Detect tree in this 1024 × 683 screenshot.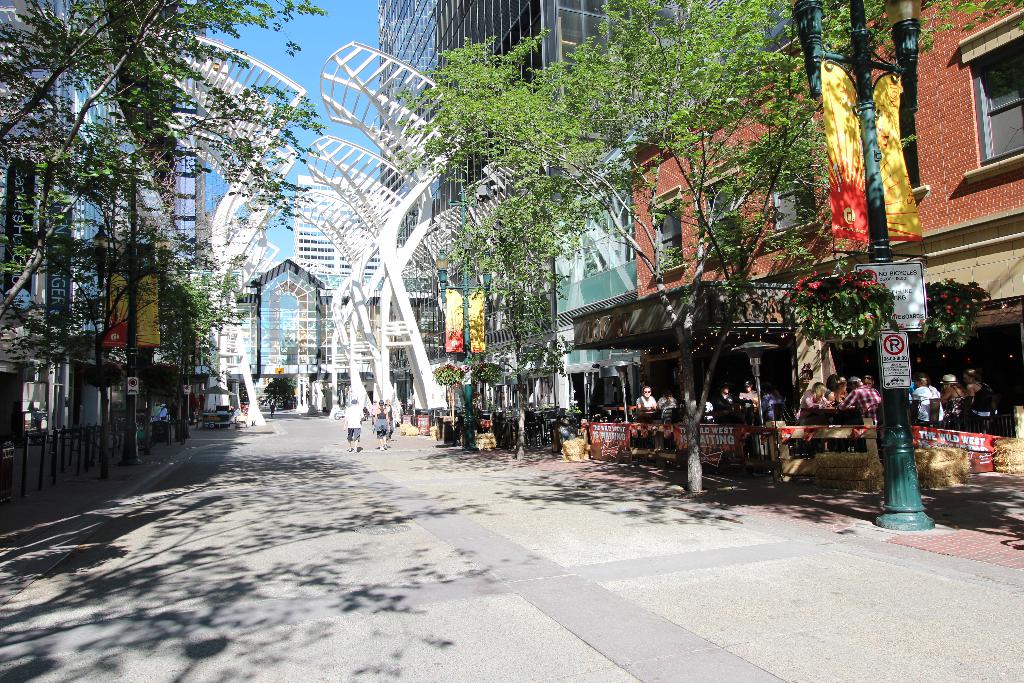
Detection: {"left": 380, "top": 0, "right": 1023, "bottom": 502}.
